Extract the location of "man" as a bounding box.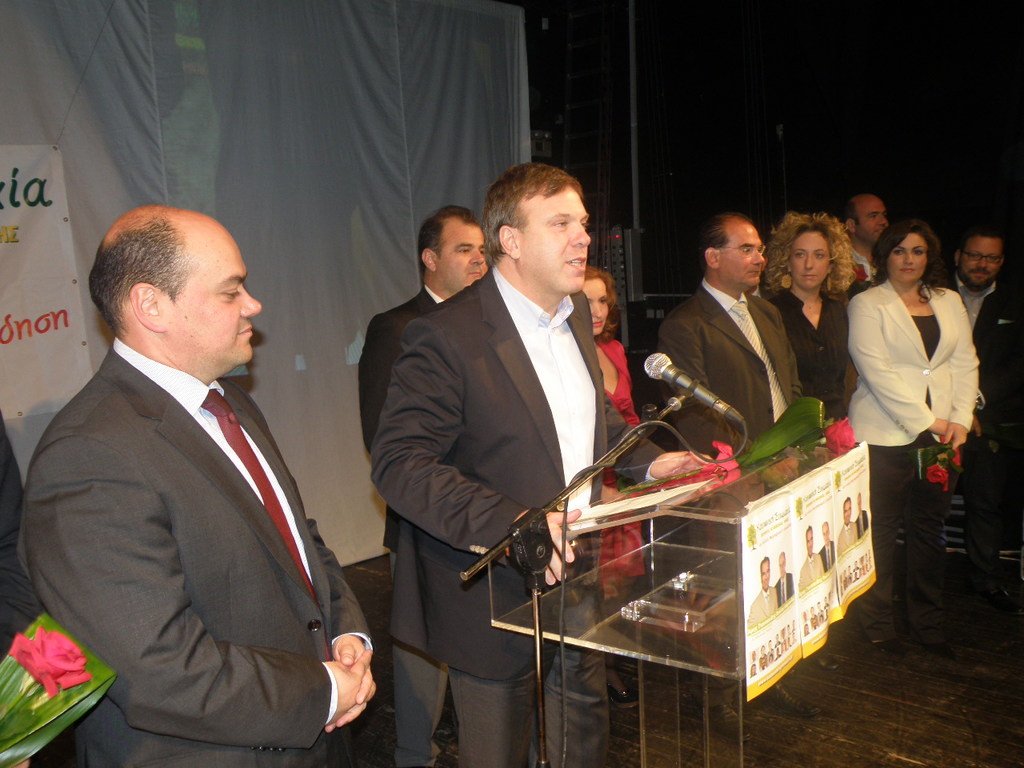
(x1=666, y1=214, x2=830, y2=740).
